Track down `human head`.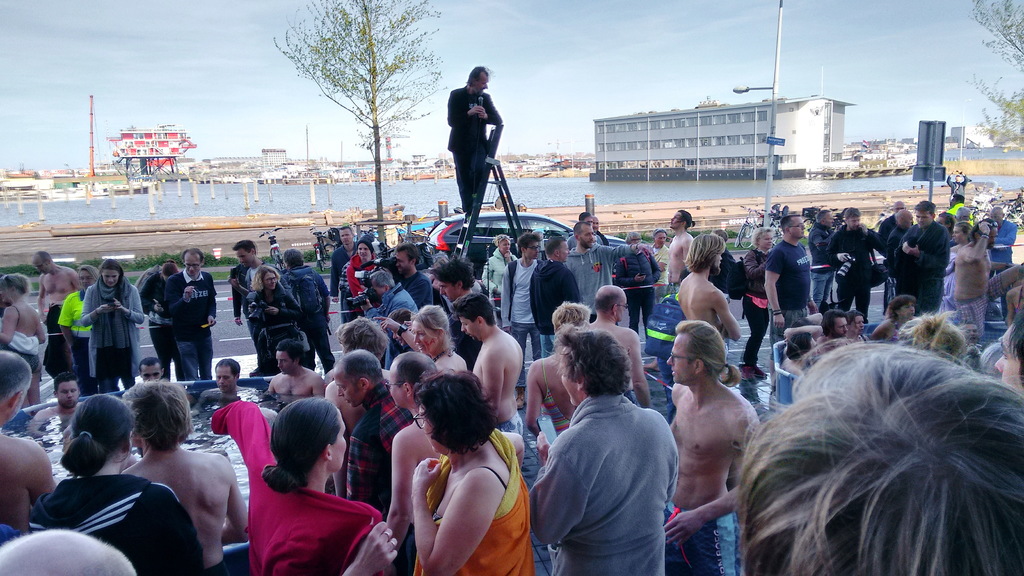
Tracked to Rect(391, 240, 421, 273).
